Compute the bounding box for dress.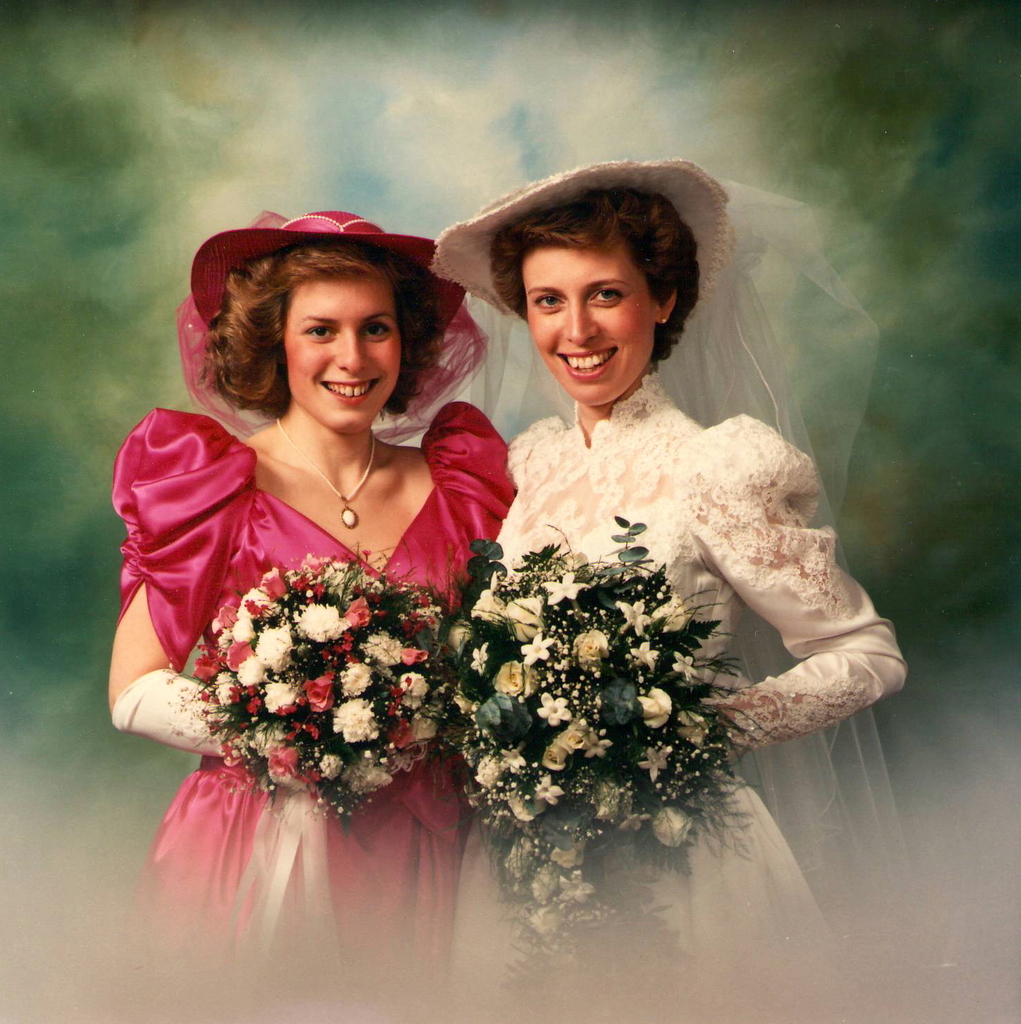
left=444, top=365, right=913, bottom=1023.
